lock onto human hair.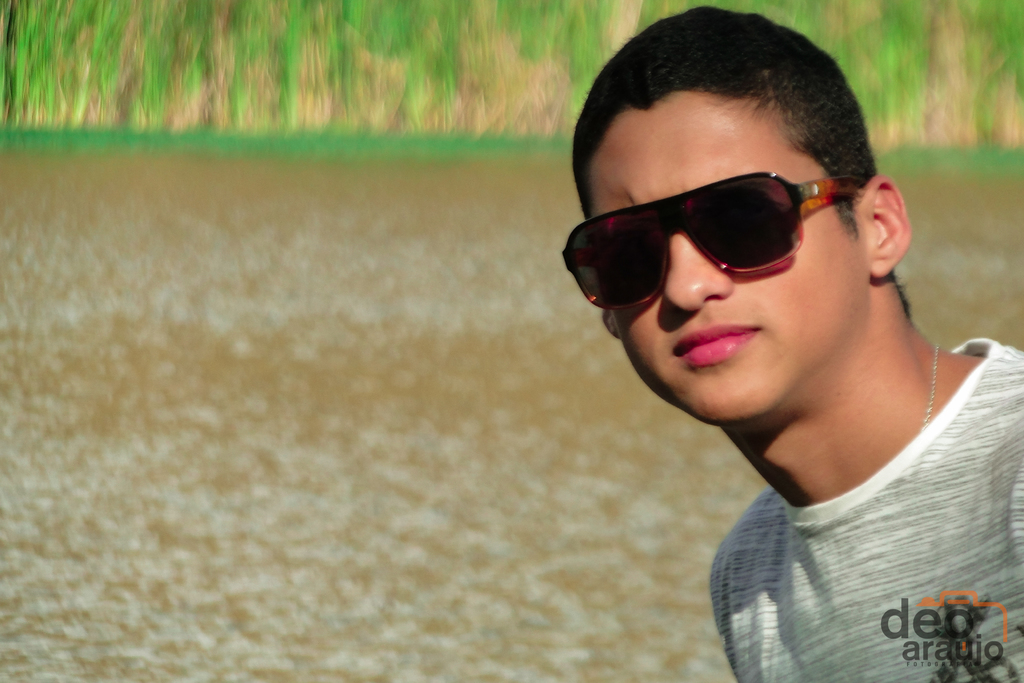
Locked: crop(567, 1, 915, 313).
